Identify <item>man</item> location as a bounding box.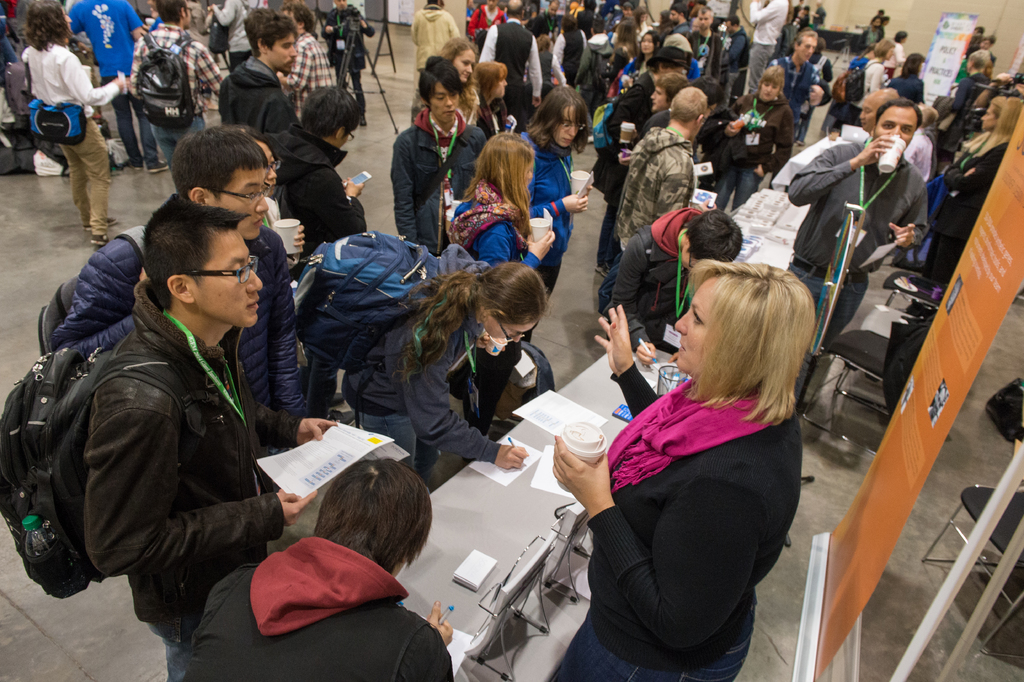
<bbox>39, 124, 307, 420</bbox>.
